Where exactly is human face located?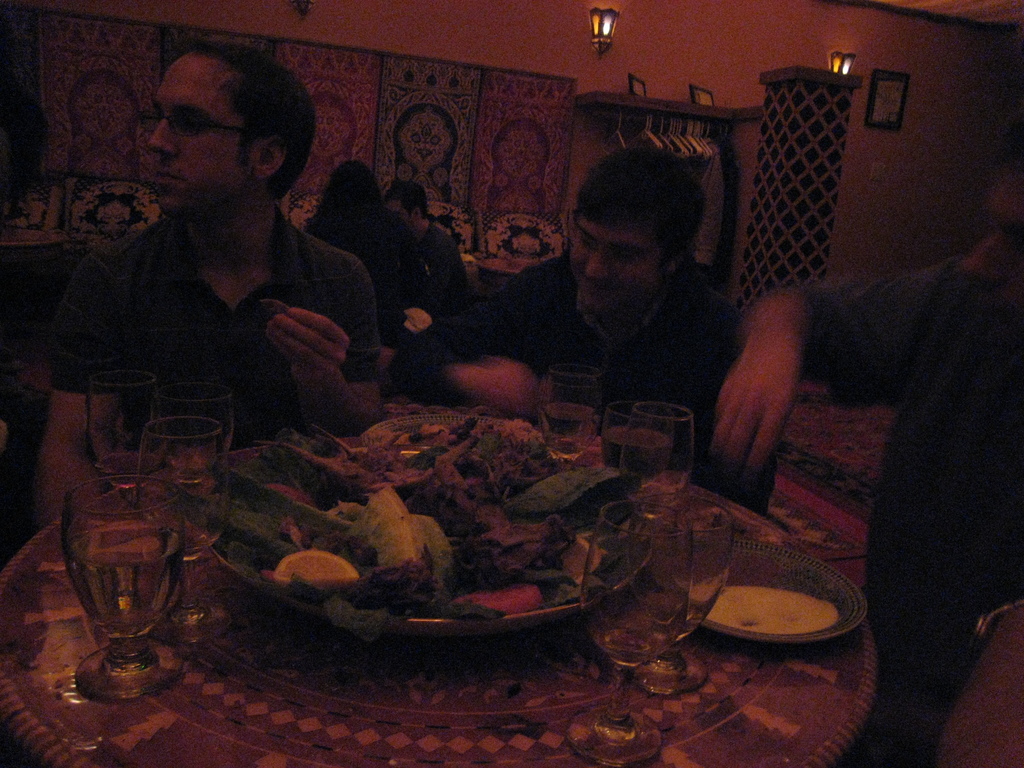
Its bounding box is crop(145, 56, 252, 217).
